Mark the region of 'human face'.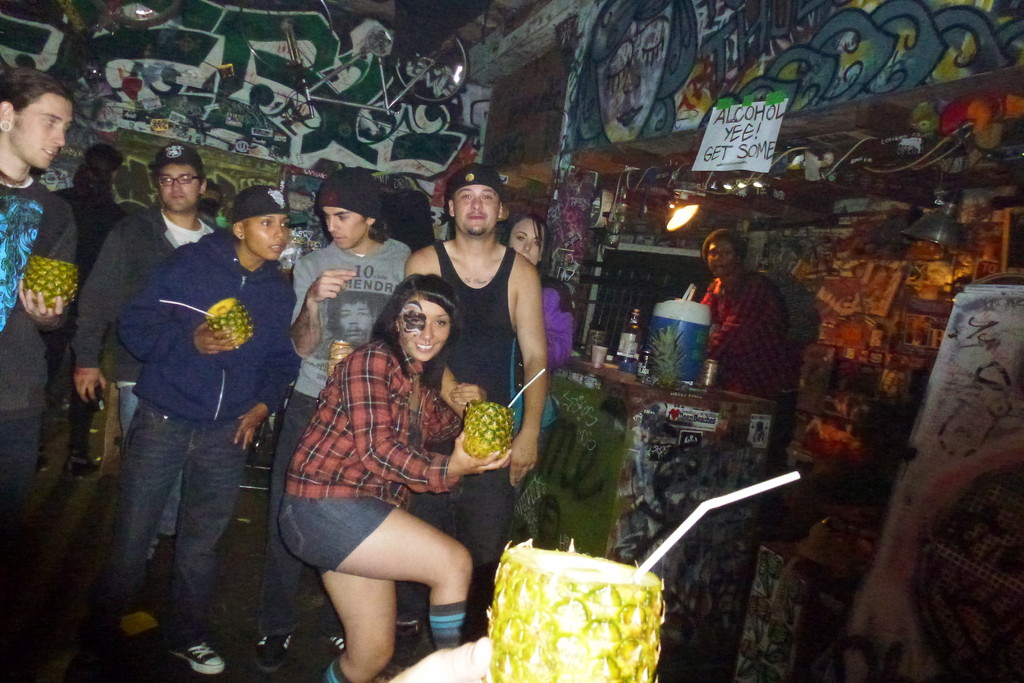
Region: (11, 95, 71, 171).
